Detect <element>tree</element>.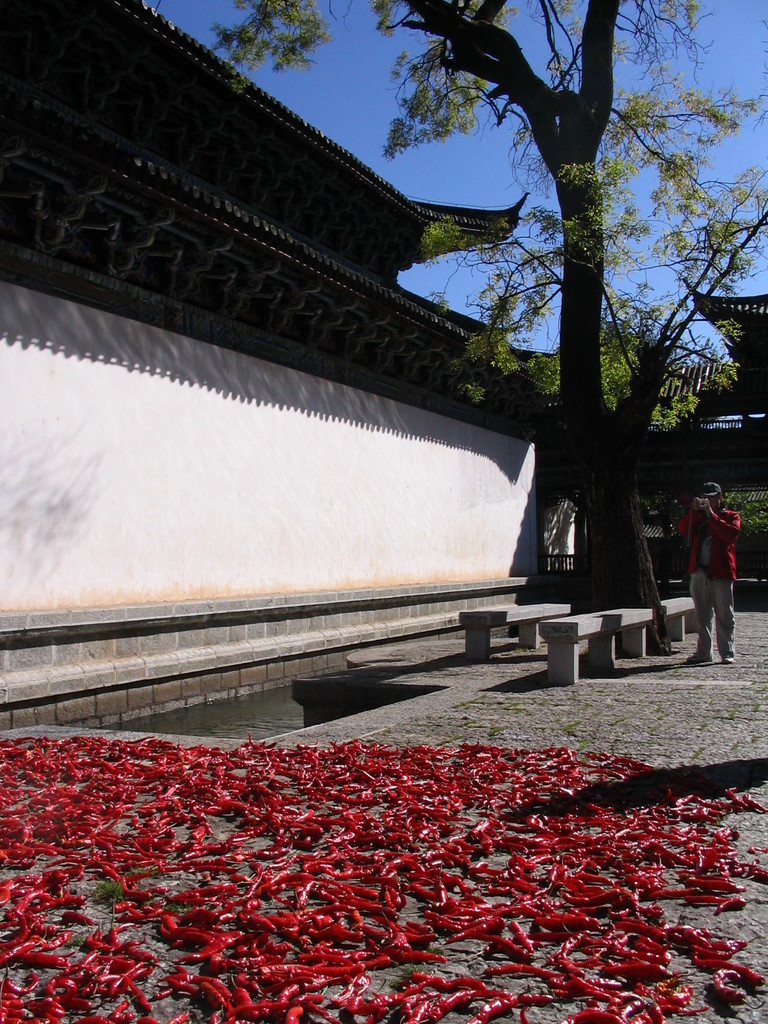
Detected at crop(449, 38, 700, 660).
